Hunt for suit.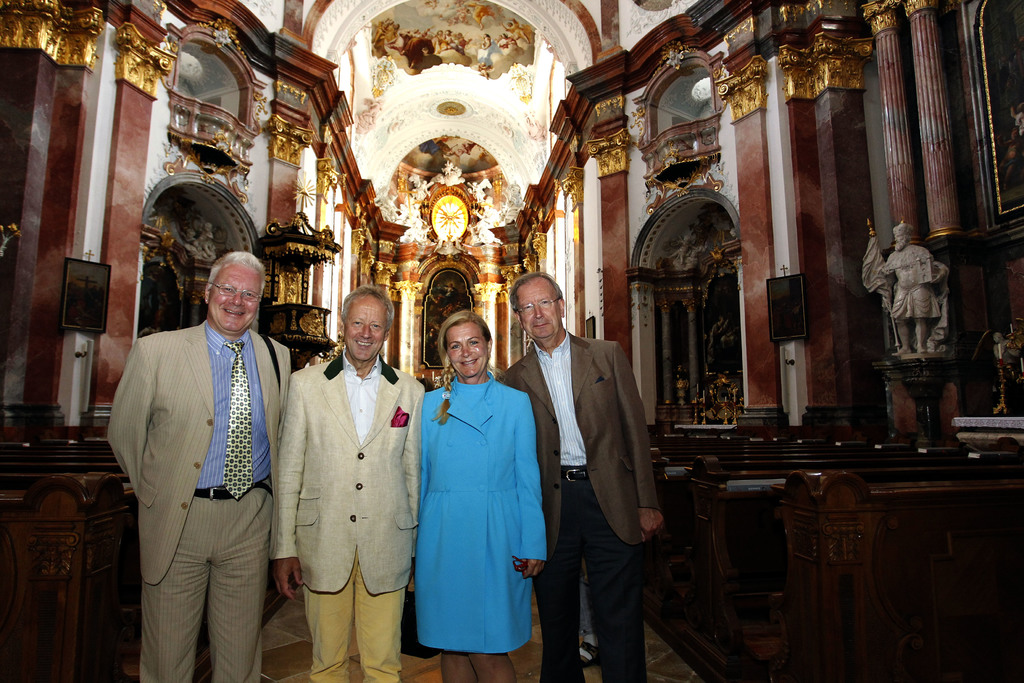
Hunted down at 107/315/294/682.
